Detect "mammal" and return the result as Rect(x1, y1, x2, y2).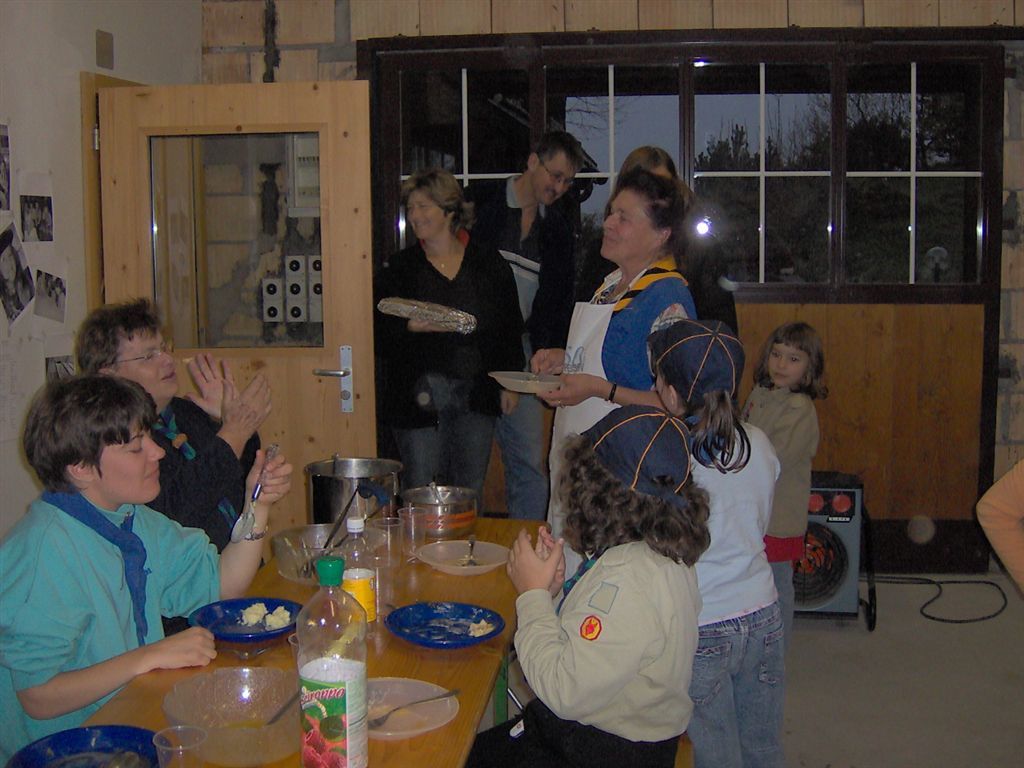
Rect(464, 126, 579, 528).
